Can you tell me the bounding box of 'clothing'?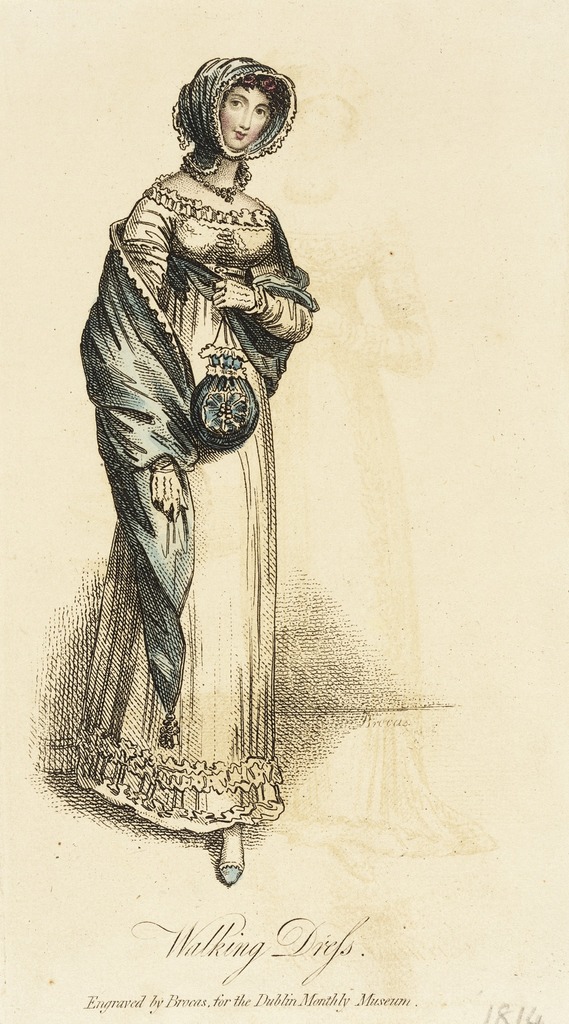
region(65, 113, 313, 798).
